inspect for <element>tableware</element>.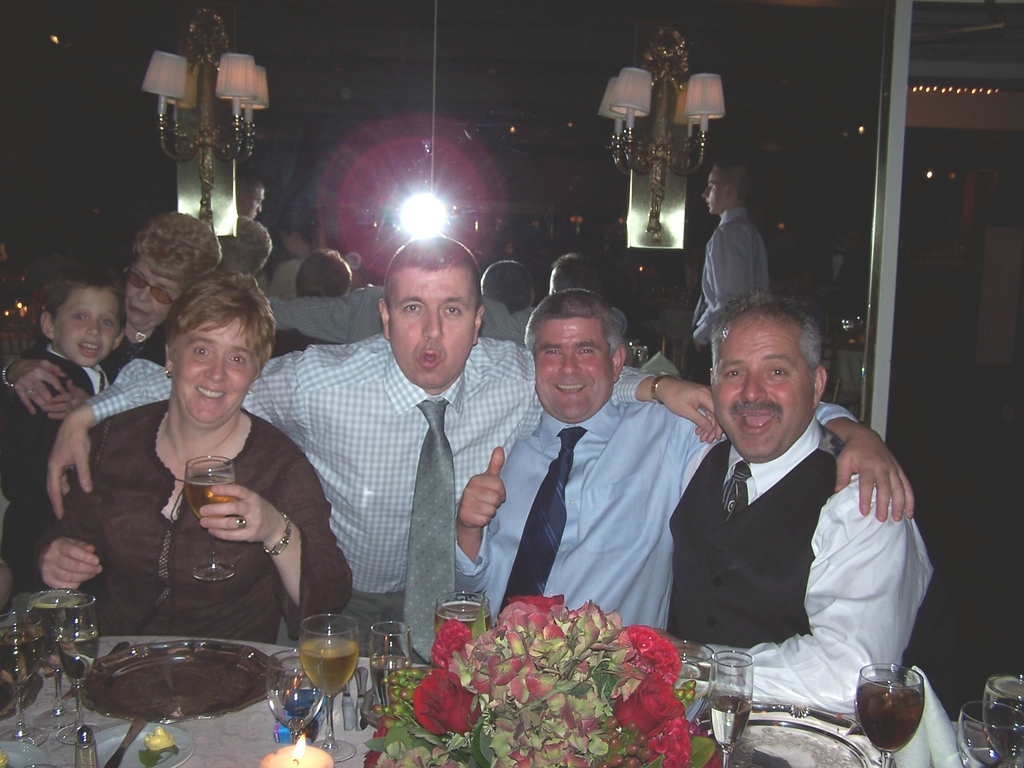
Inspection: box=[697, 701, 893, 767].
